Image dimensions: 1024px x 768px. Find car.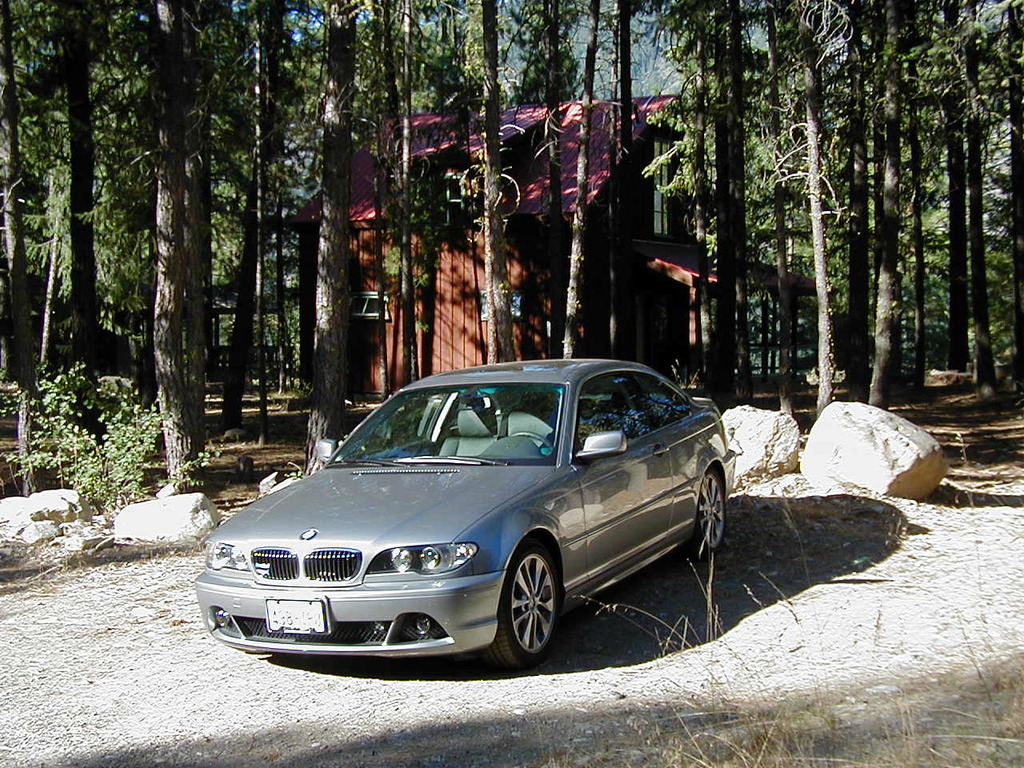
(191, 357, 737, 666).
